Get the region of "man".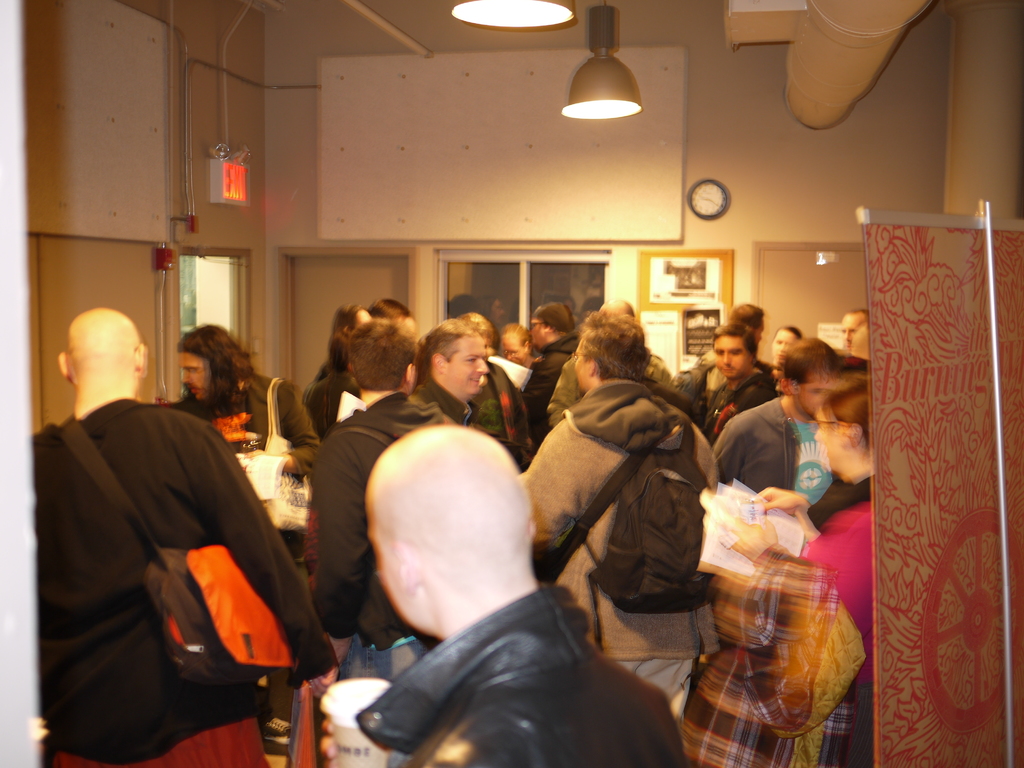
(710, 328, 783, 425).
